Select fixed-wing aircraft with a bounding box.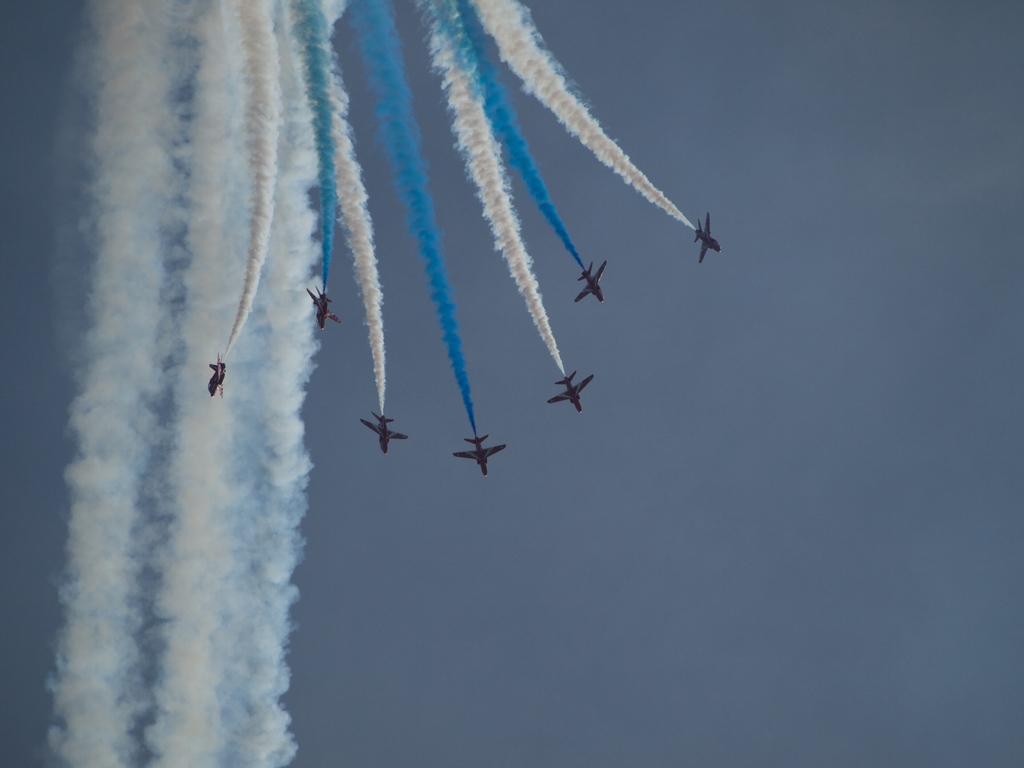
696,214,723,265.
